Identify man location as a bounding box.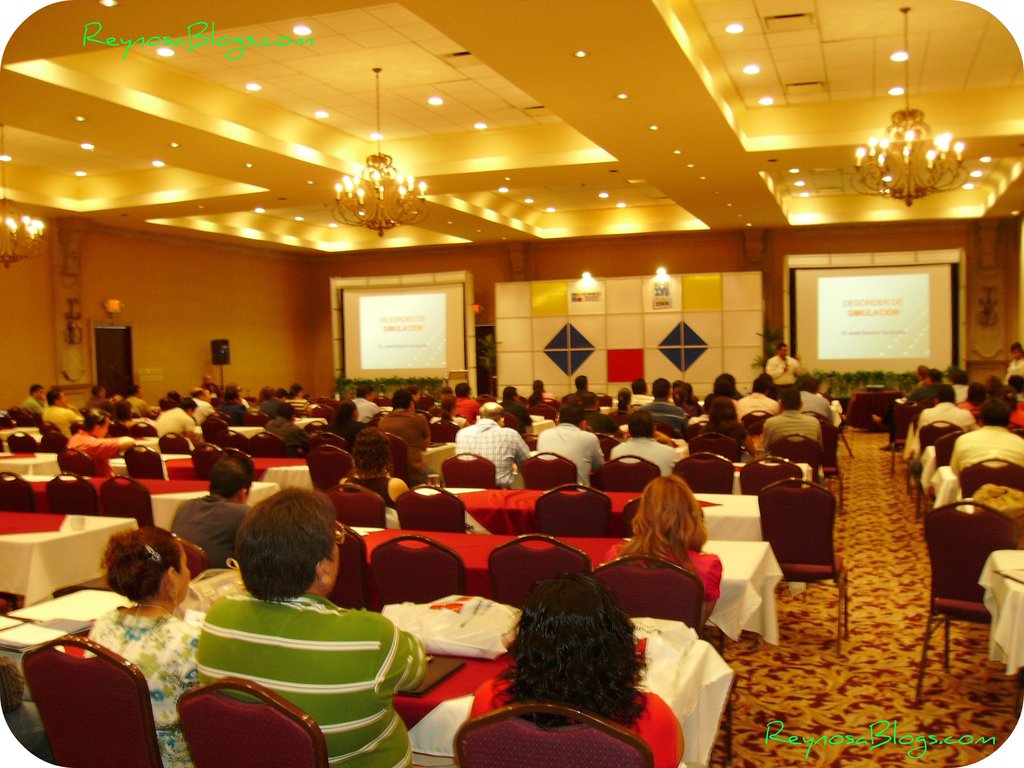
<box>764,344,803,385</box>.
